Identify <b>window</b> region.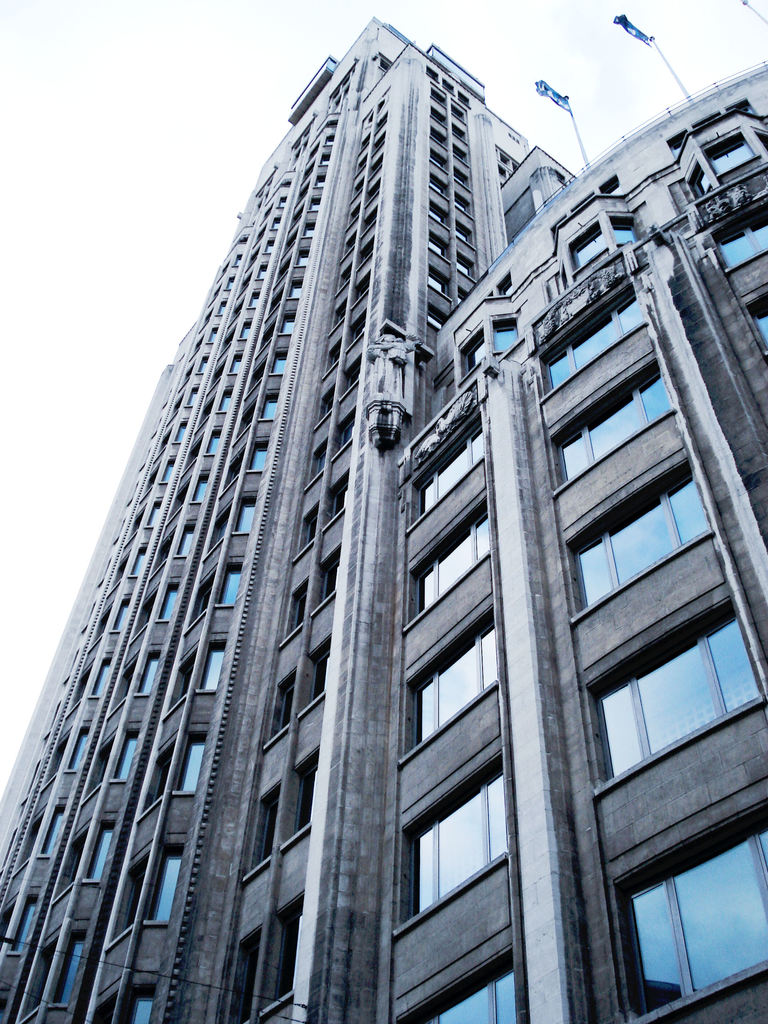
Region: 464:337:484:364.
